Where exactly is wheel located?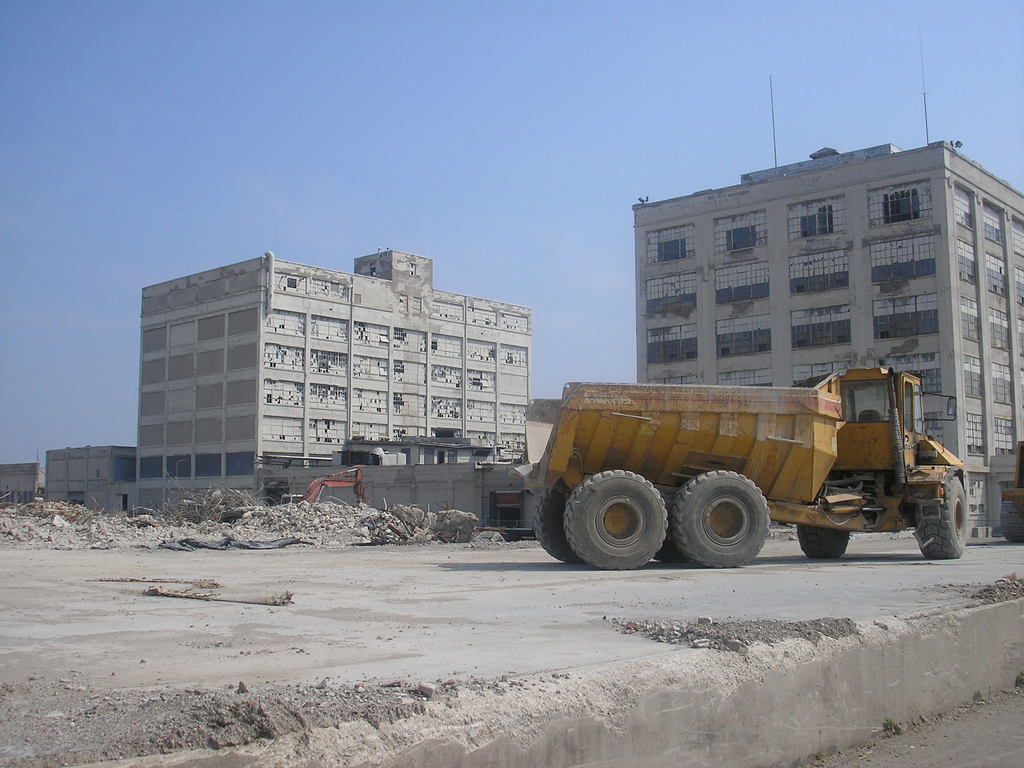
Its bounding box is pyautogui.locateOnScreen(795, 525, 851, 559).
